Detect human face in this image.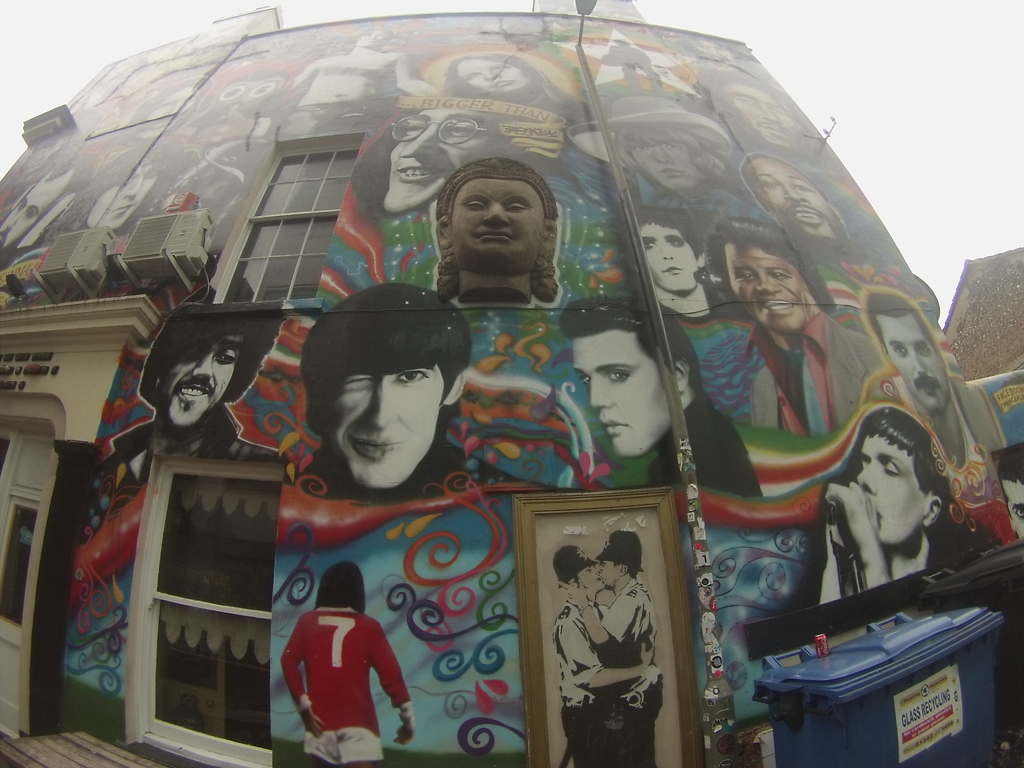
Detection: [742,158,843,237].
